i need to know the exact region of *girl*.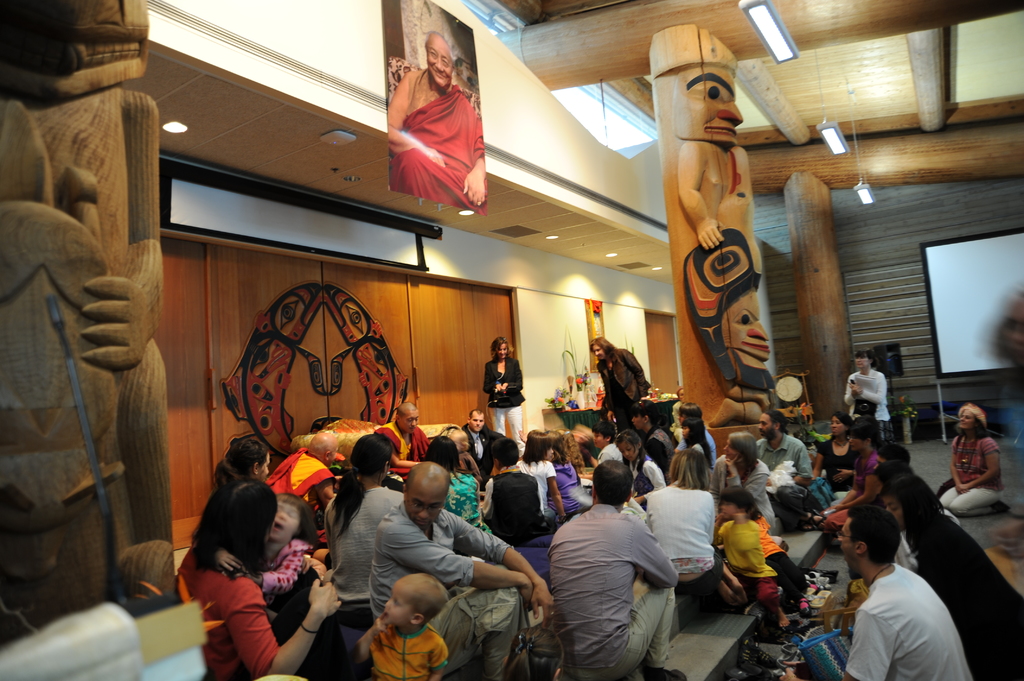
Region: [824,424,886,533].
